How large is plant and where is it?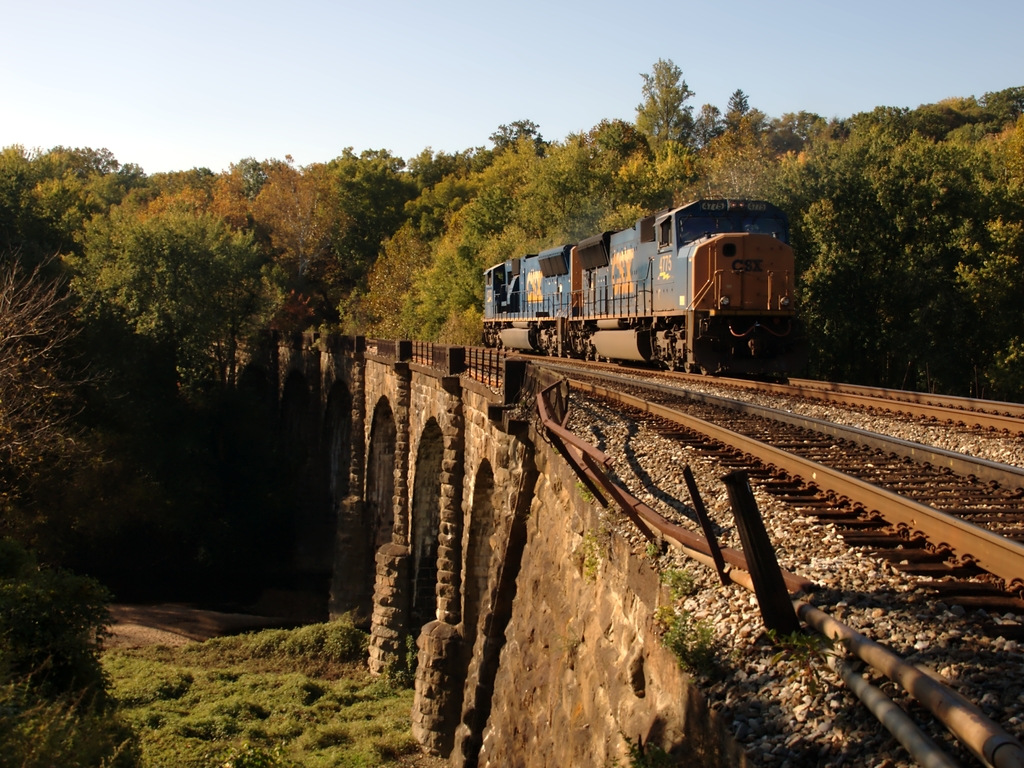
Bounding box: crop(317, 614, 365, 664).
